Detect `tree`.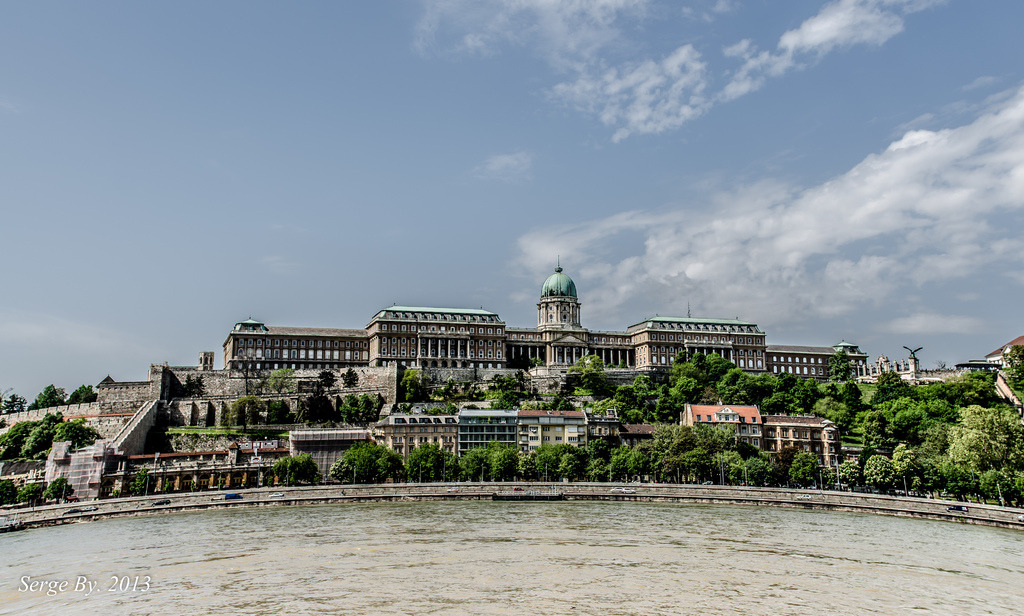
Detected at 835 459 867 489.
